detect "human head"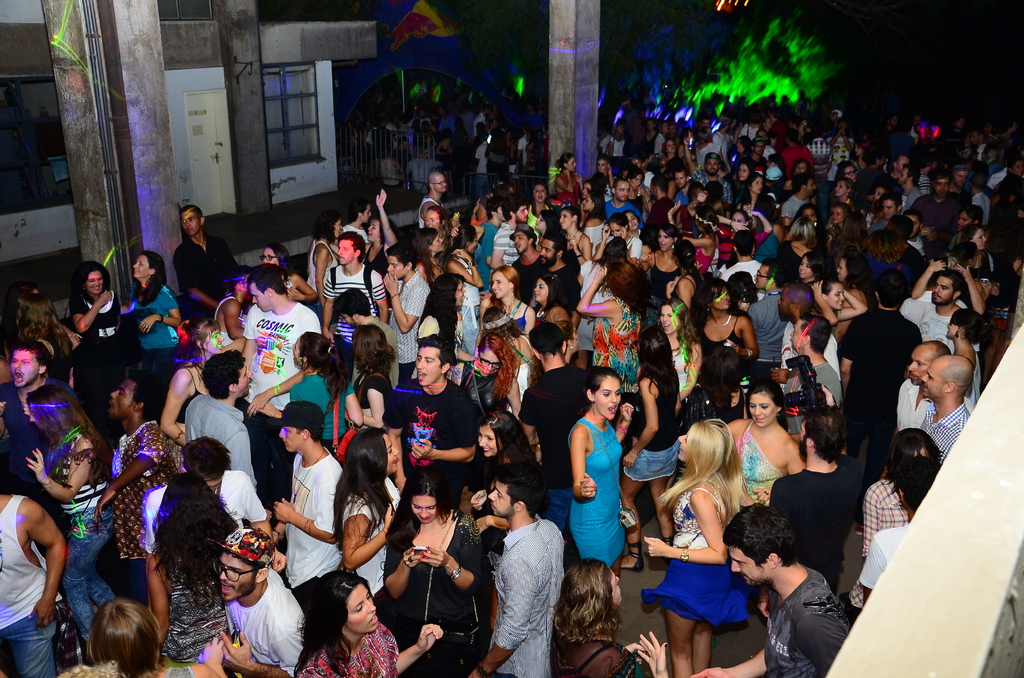
box(12, 340, 50, 387)
